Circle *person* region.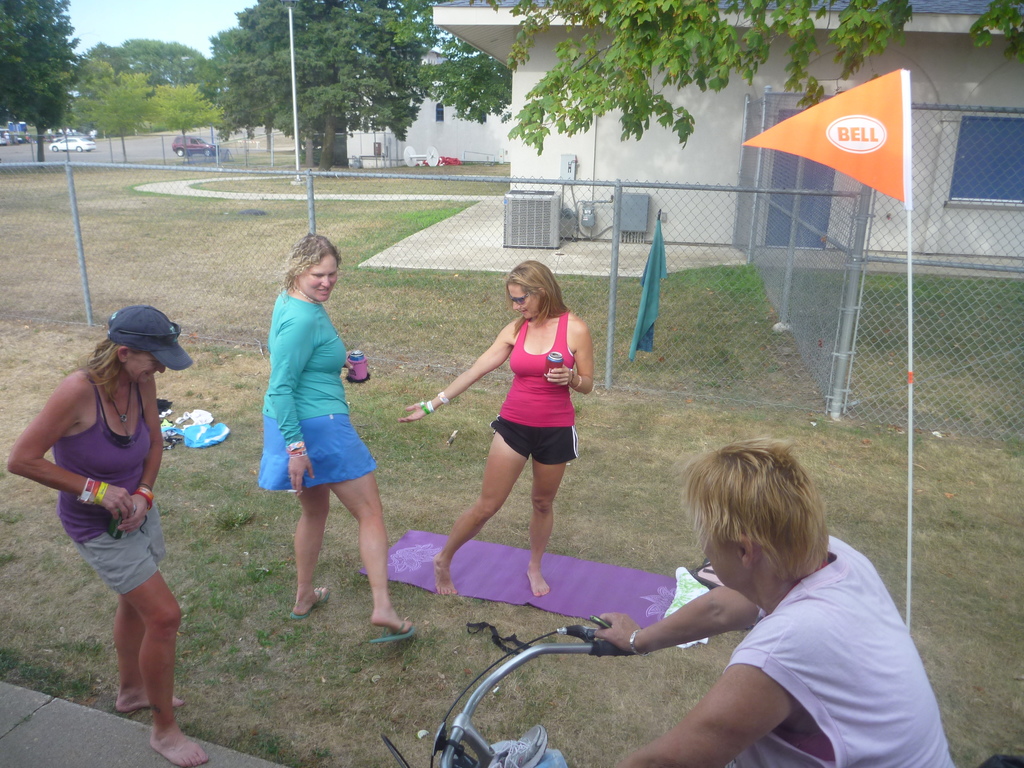
Region: bbox=[3, 300, 200, 767].
